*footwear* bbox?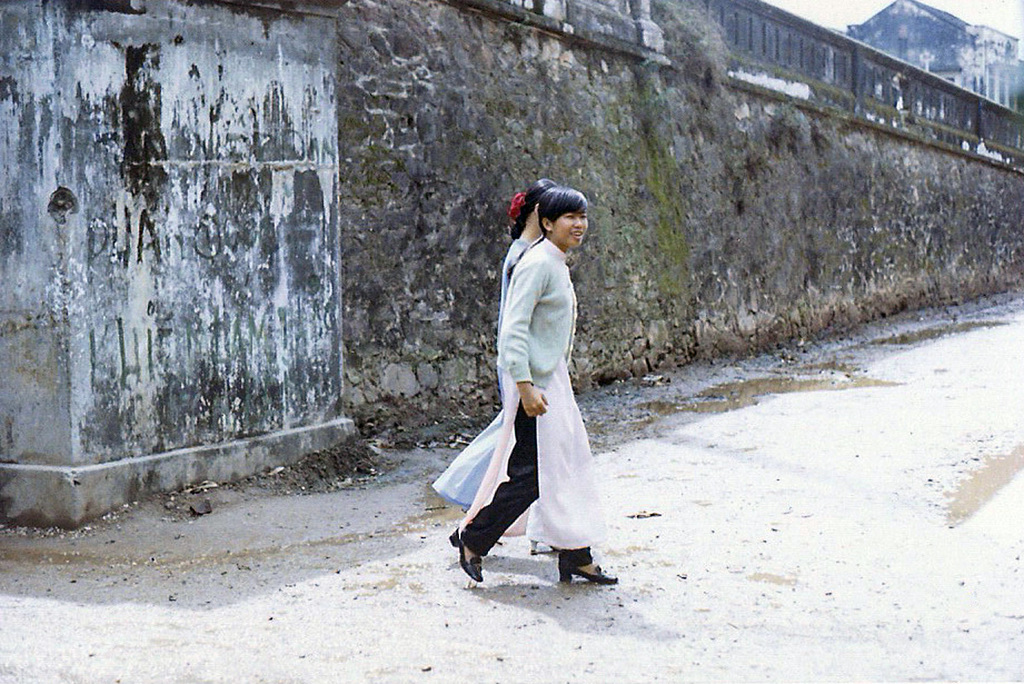
450 527 486 585
